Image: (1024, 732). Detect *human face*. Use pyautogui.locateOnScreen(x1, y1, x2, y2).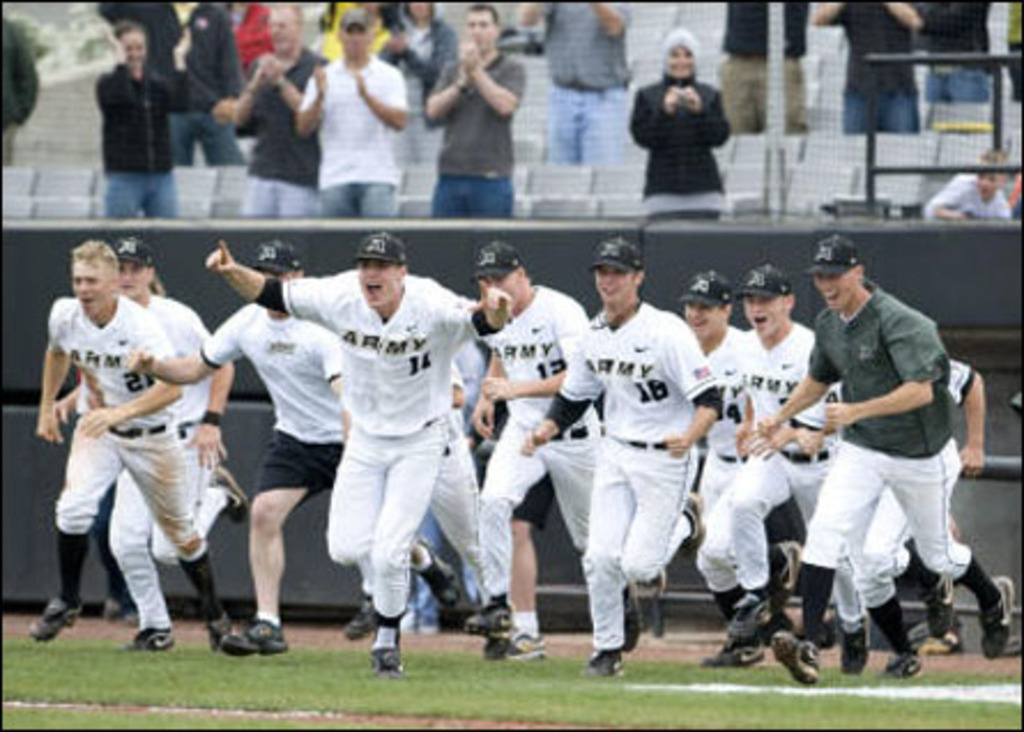
pyautogui.locateOnScreen(267, 9, 295, 53).
